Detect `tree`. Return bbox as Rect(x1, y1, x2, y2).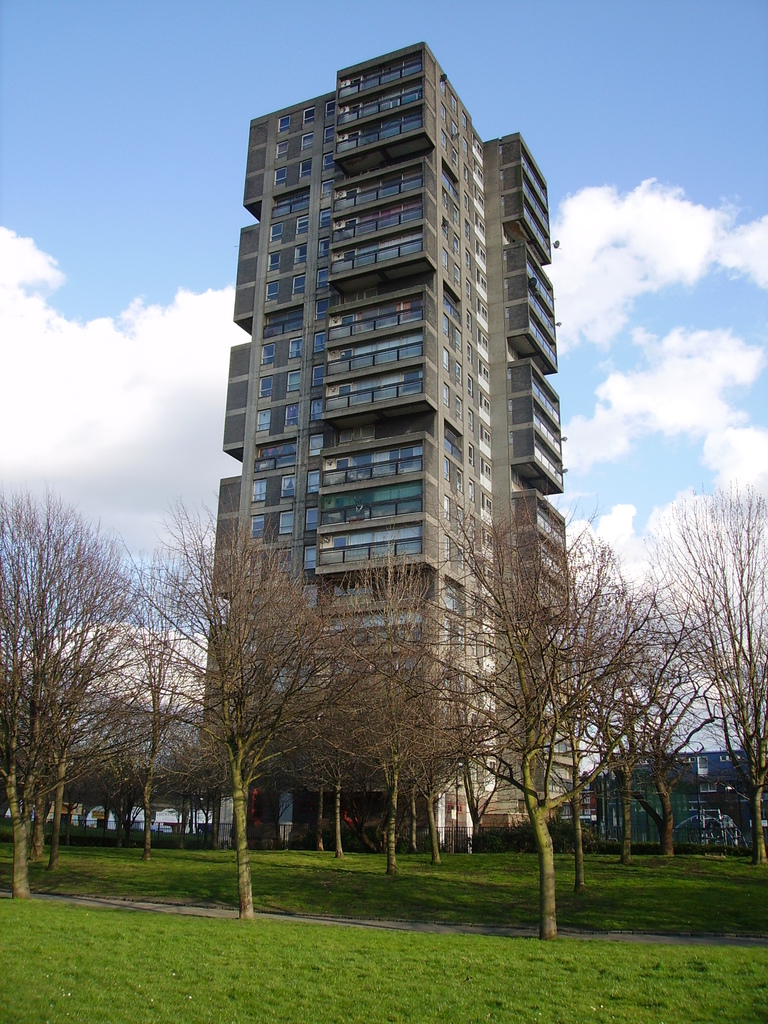
Rect(262, 561, 440, 846).
